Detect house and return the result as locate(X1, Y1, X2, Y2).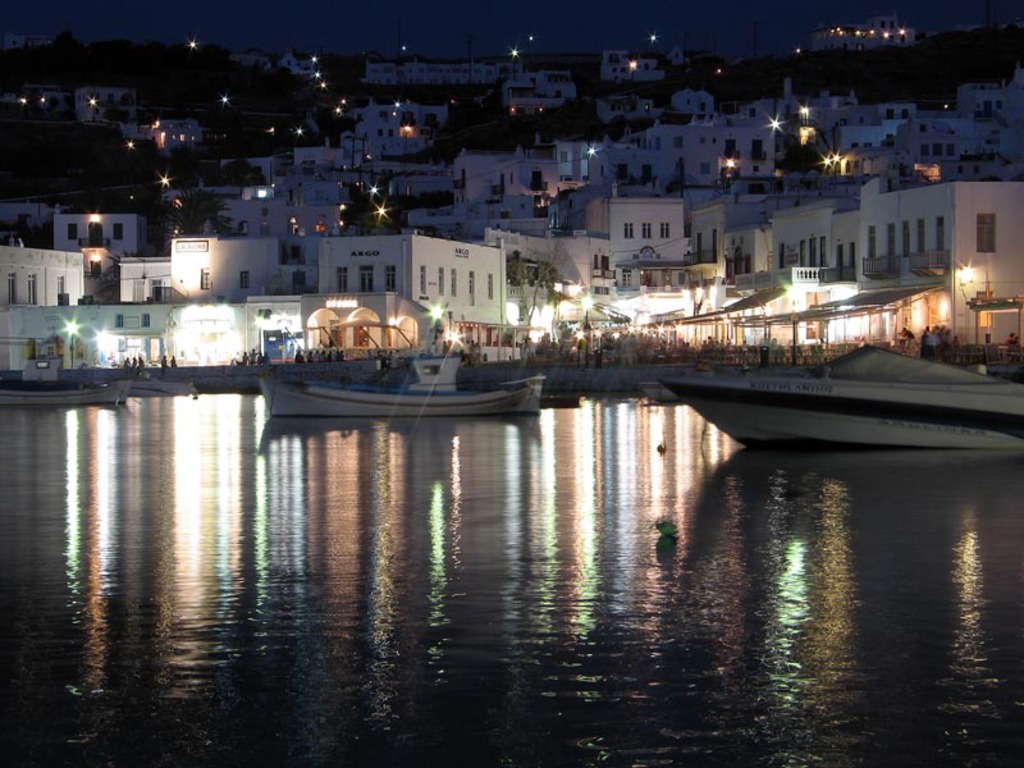
locate(518, 142, 570, 201).
